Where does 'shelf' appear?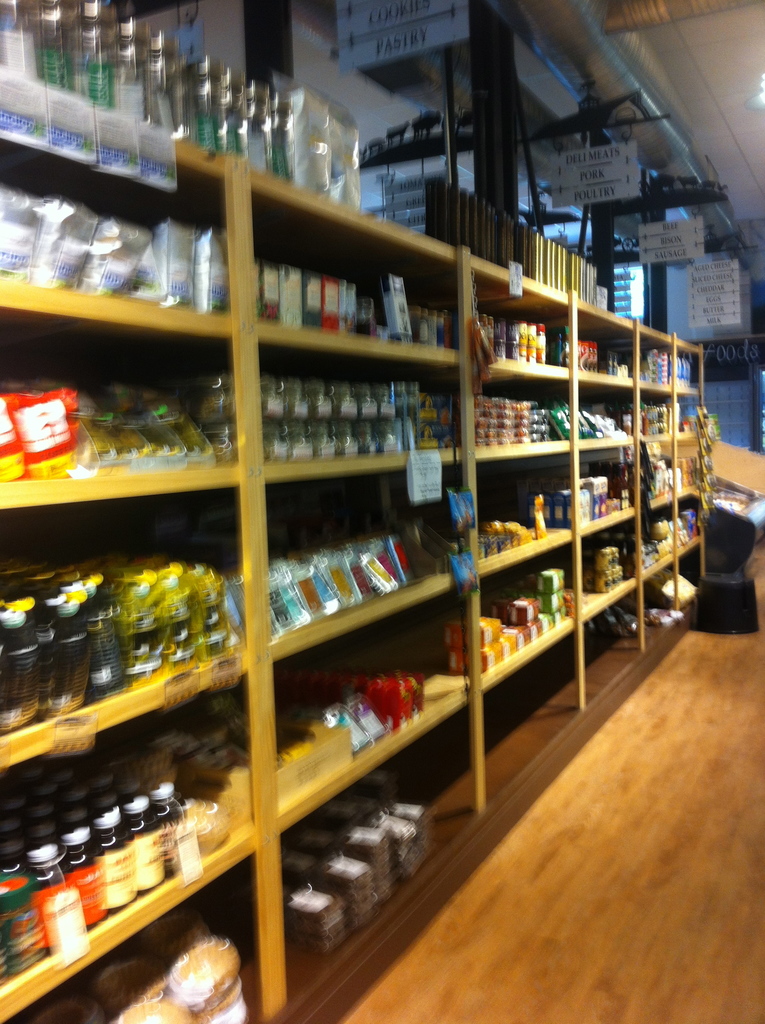
Appears at 0, 468, 255, 751.
